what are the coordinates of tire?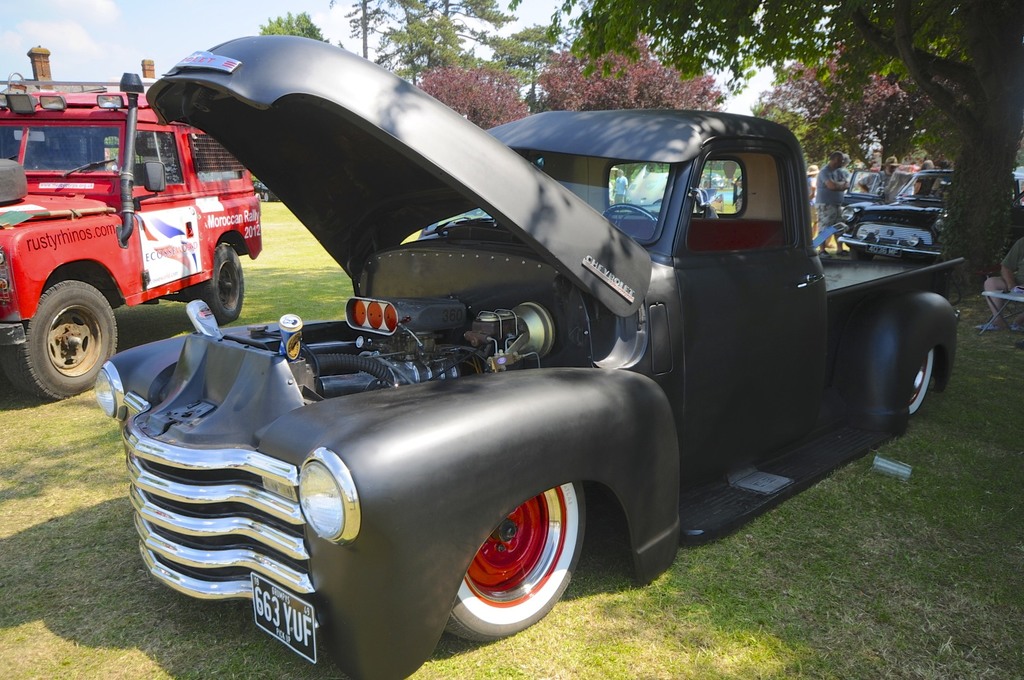
bbox=(441, 478, 587, 636).
